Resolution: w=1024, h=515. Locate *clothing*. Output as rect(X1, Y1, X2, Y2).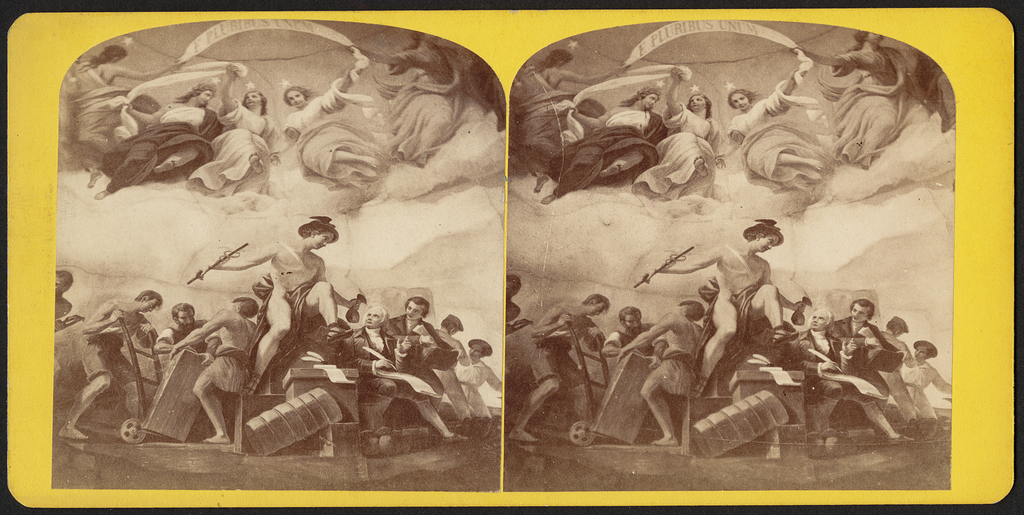
rect(788, 335, 883, 430).
